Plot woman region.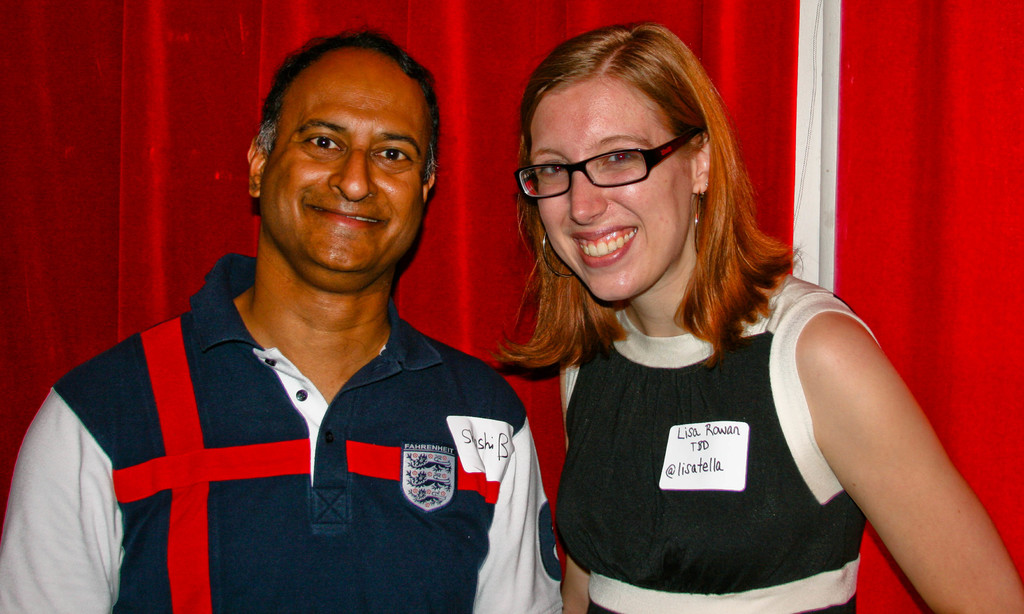
Plotted at 478/32/932/613.
